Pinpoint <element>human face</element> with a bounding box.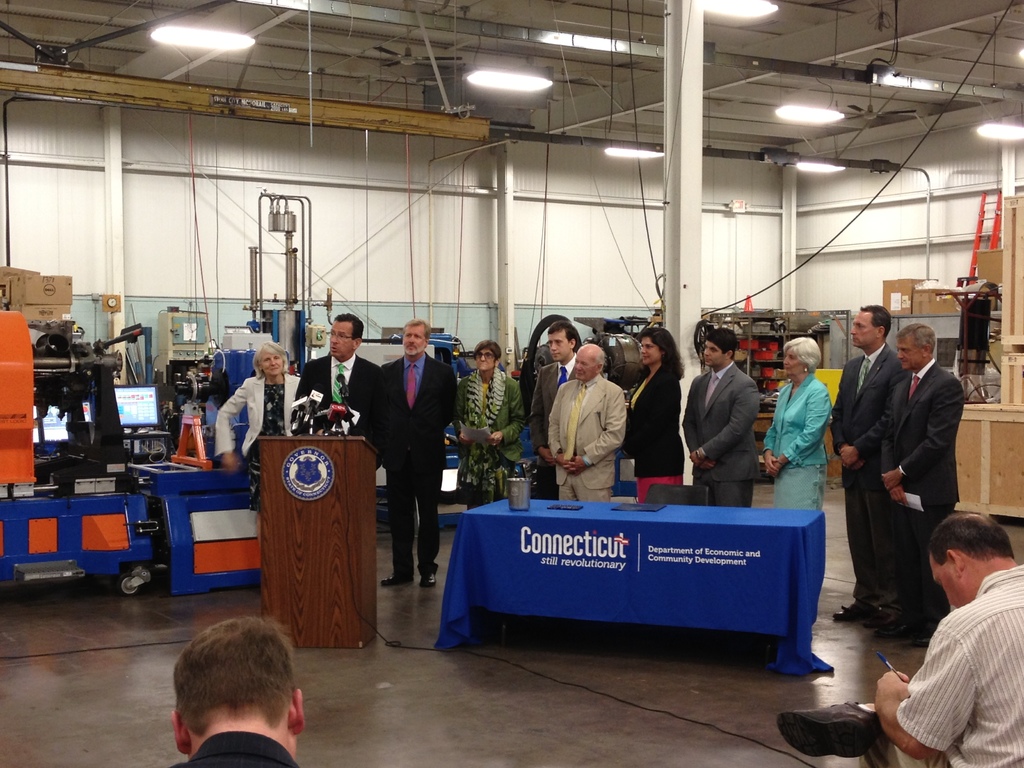
locate(702, 340, 723, 369).
